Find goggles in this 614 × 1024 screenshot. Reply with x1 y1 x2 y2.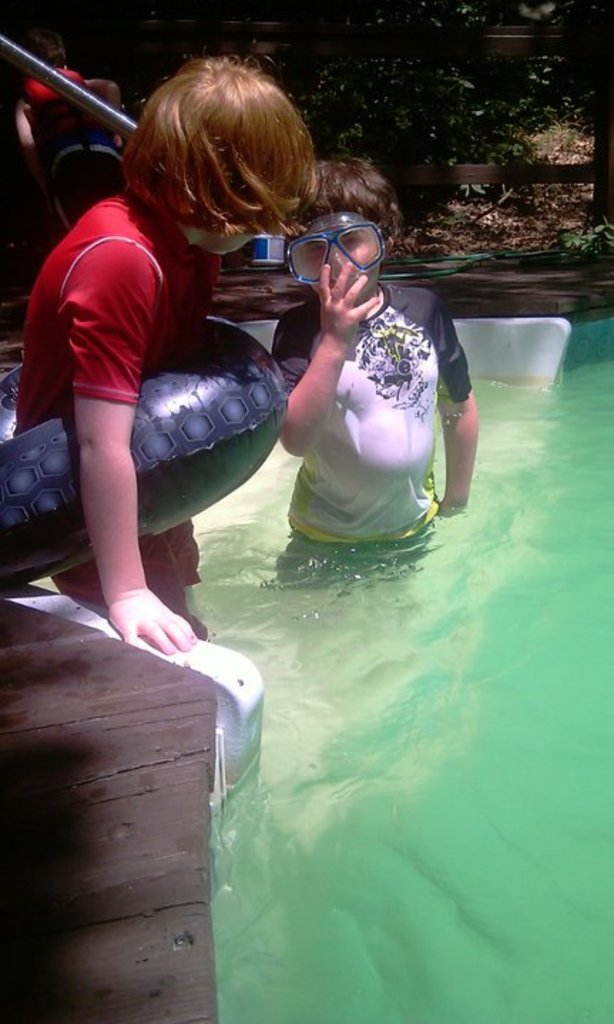
292 229 380 289.
